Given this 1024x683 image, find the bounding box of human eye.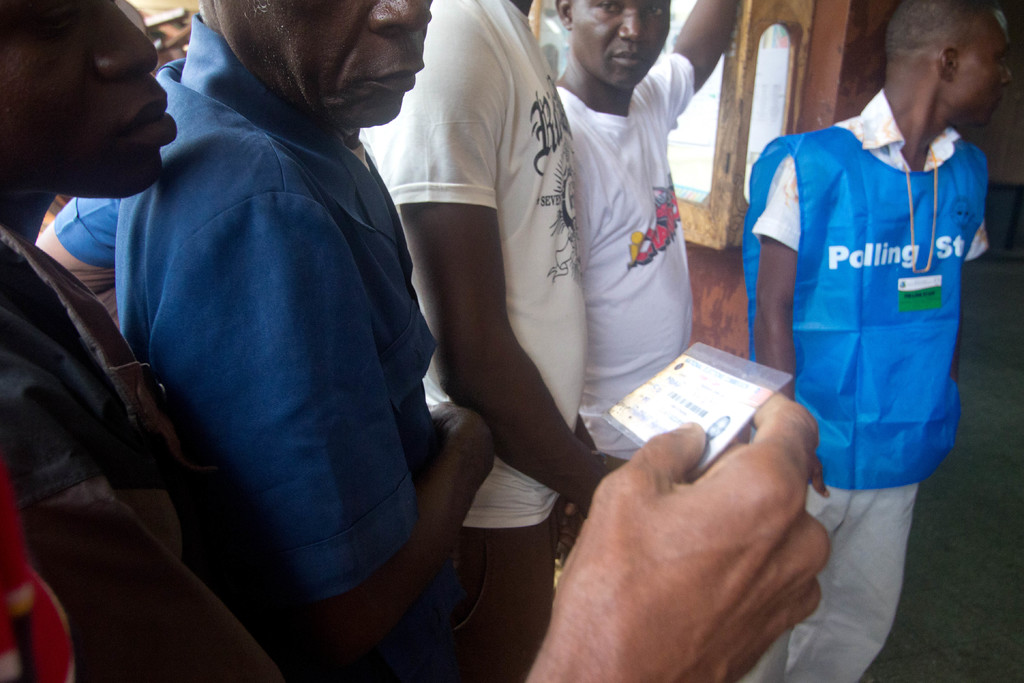
645 3 665 18.
